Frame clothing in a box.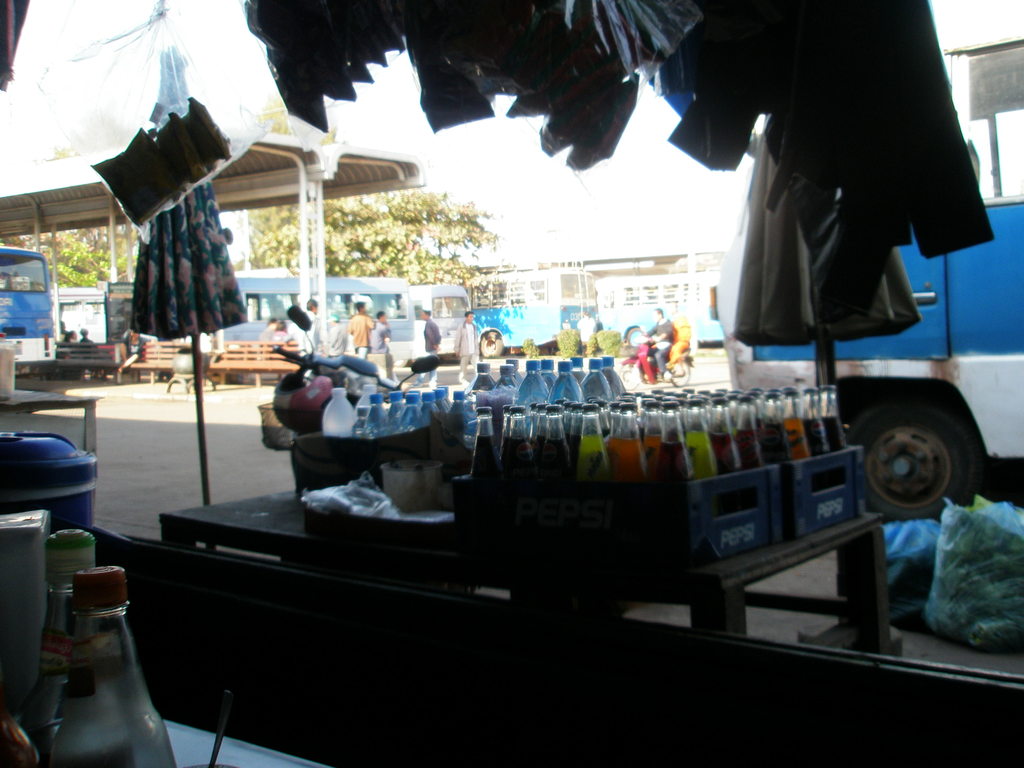
[x1=426, y1=317, x2=439, y2=367].
